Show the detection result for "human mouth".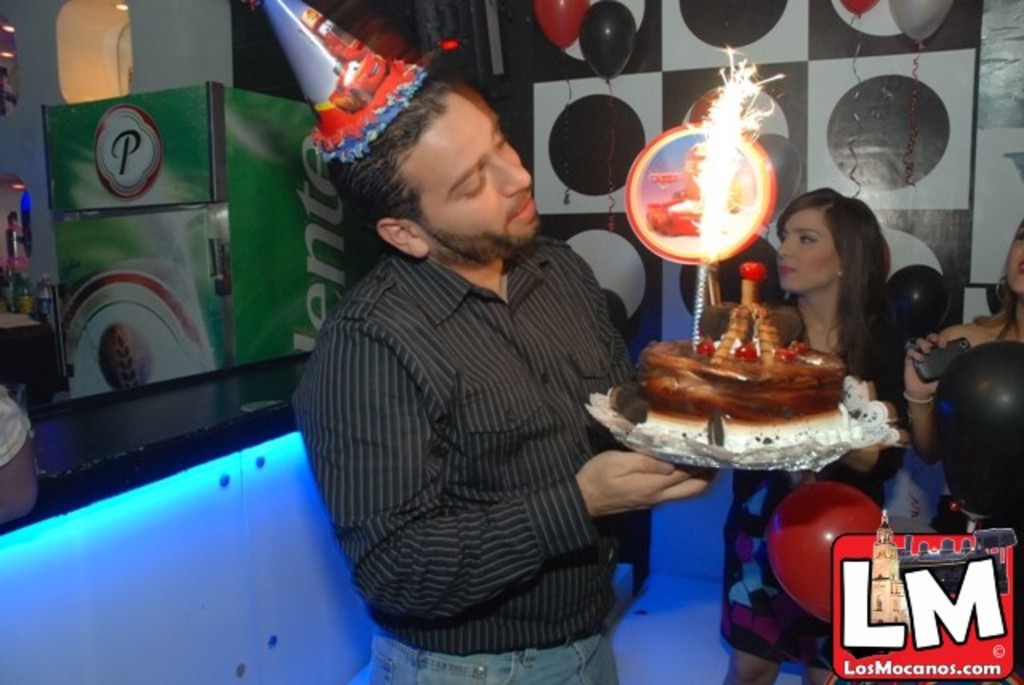
BBox(504, 189, 538, 224).
